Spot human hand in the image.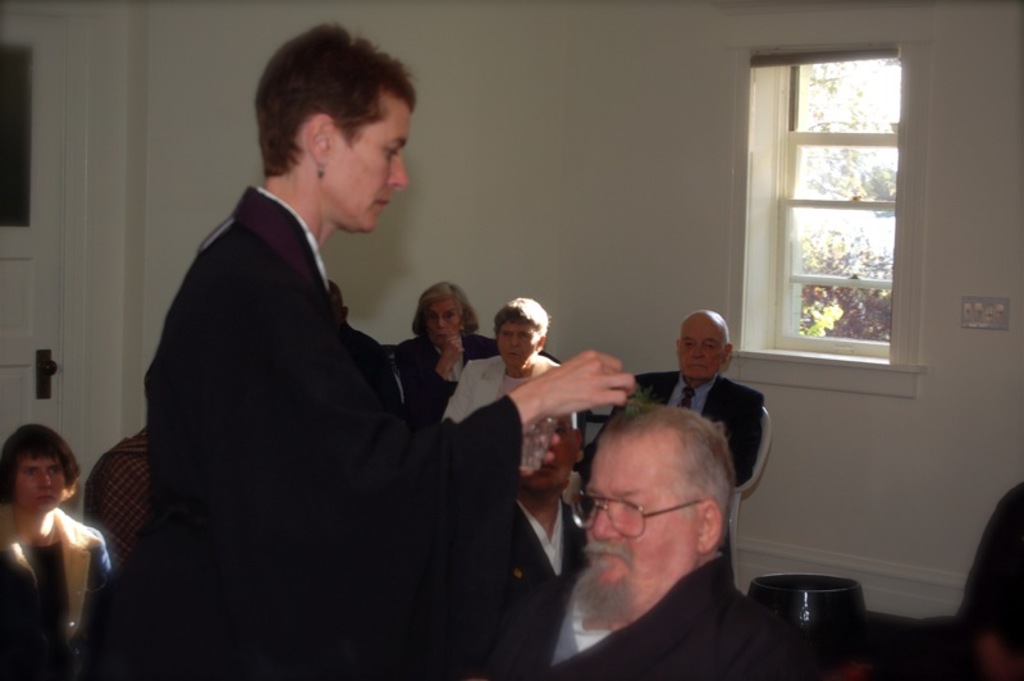
human hand found at [x1=518, y1=419, x2=559, y2=479].
